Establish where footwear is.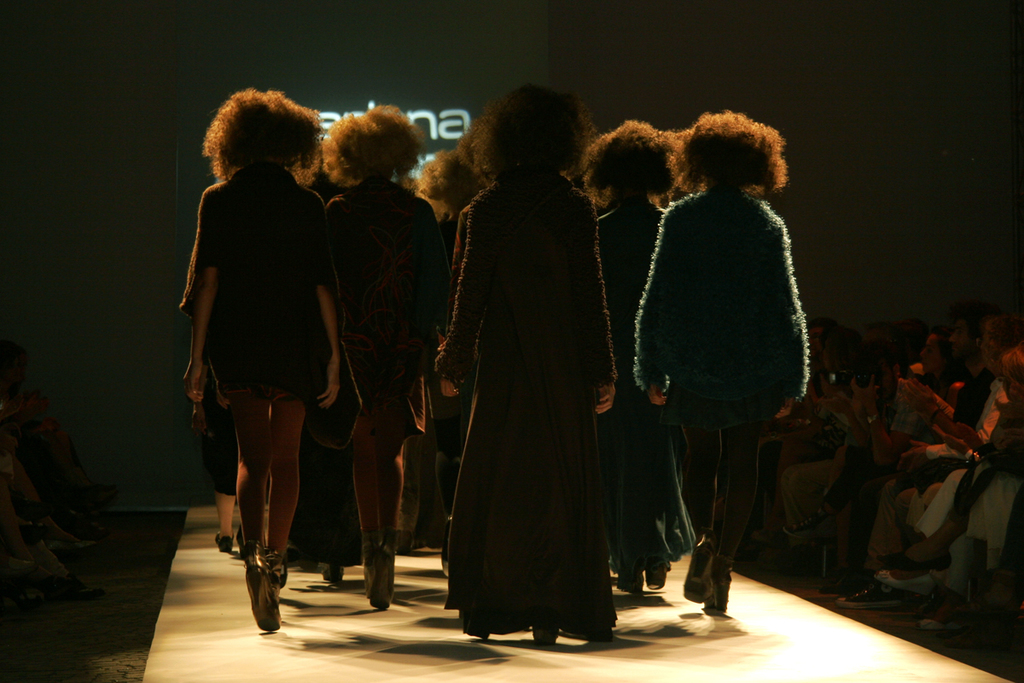
Established at bbox=(876, 552, 951, 575).
